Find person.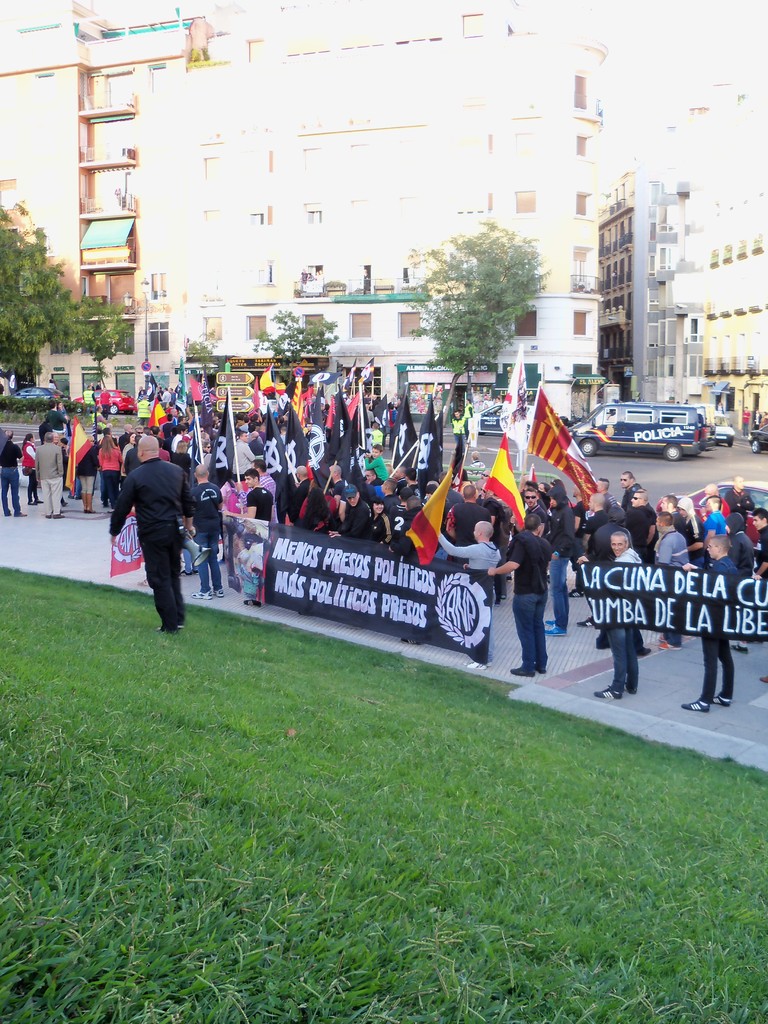
Rect(442, 481, 486, 561).
